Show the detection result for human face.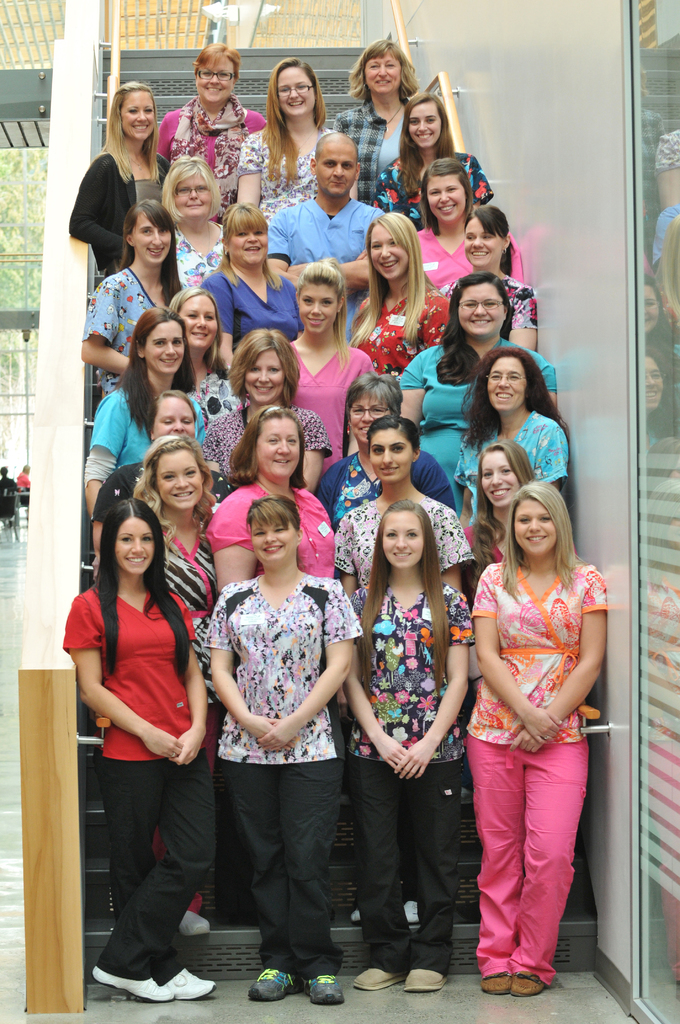
487 364 535 416.
